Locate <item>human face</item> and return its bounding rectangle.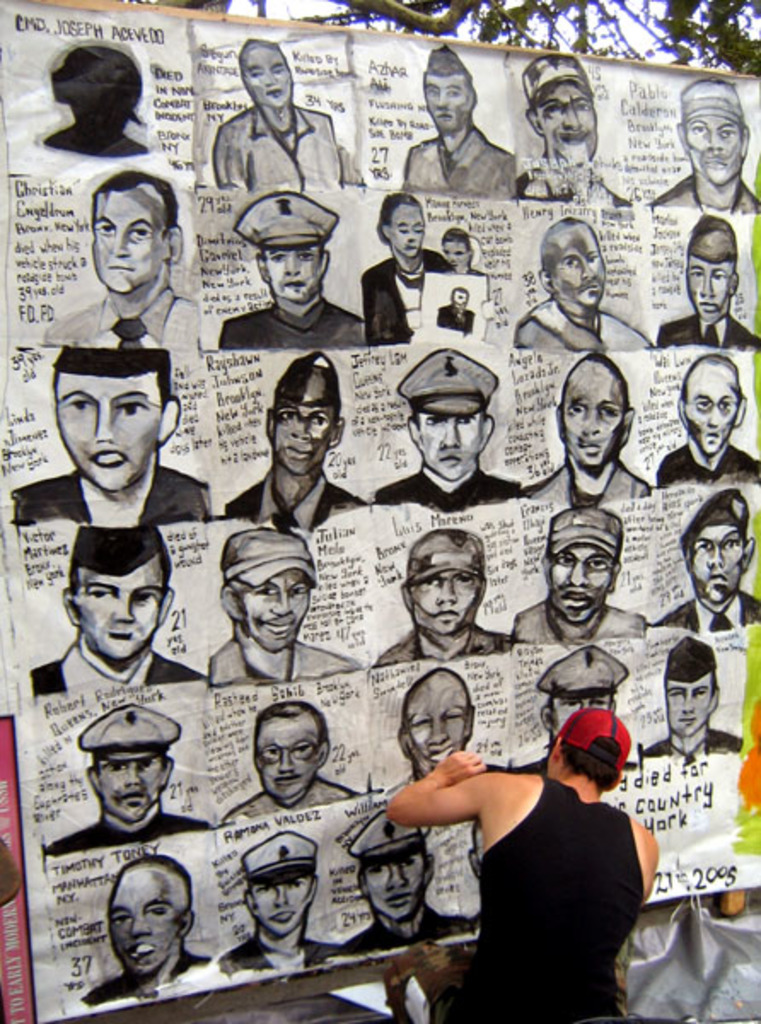
left=253, top=869, right=312, bottom=937.
